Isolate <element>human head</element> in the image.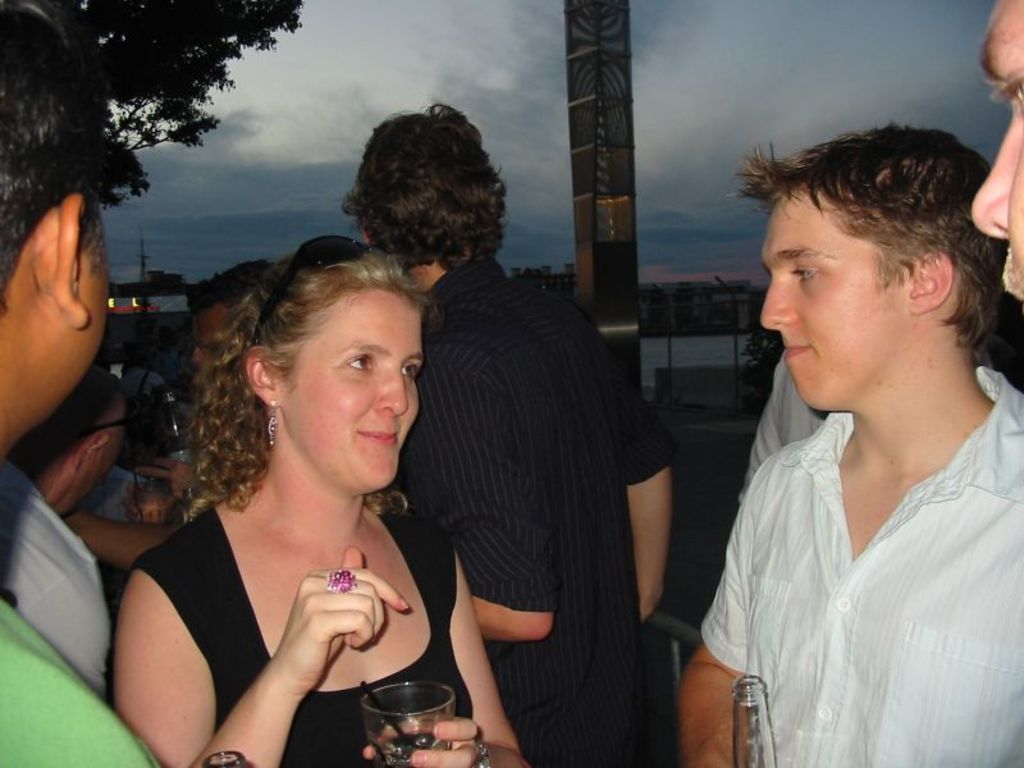
Isolated region: left=0, top=0, right=119, bottom=451.
